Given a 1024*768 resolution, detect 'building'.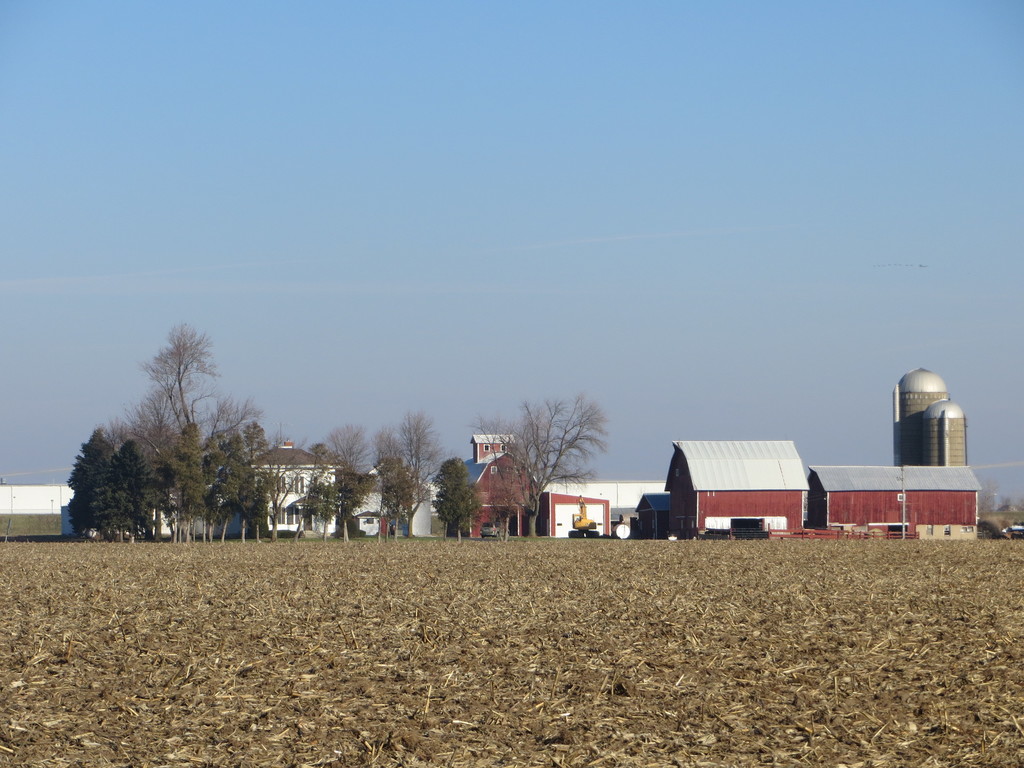
804/465/987/548.
